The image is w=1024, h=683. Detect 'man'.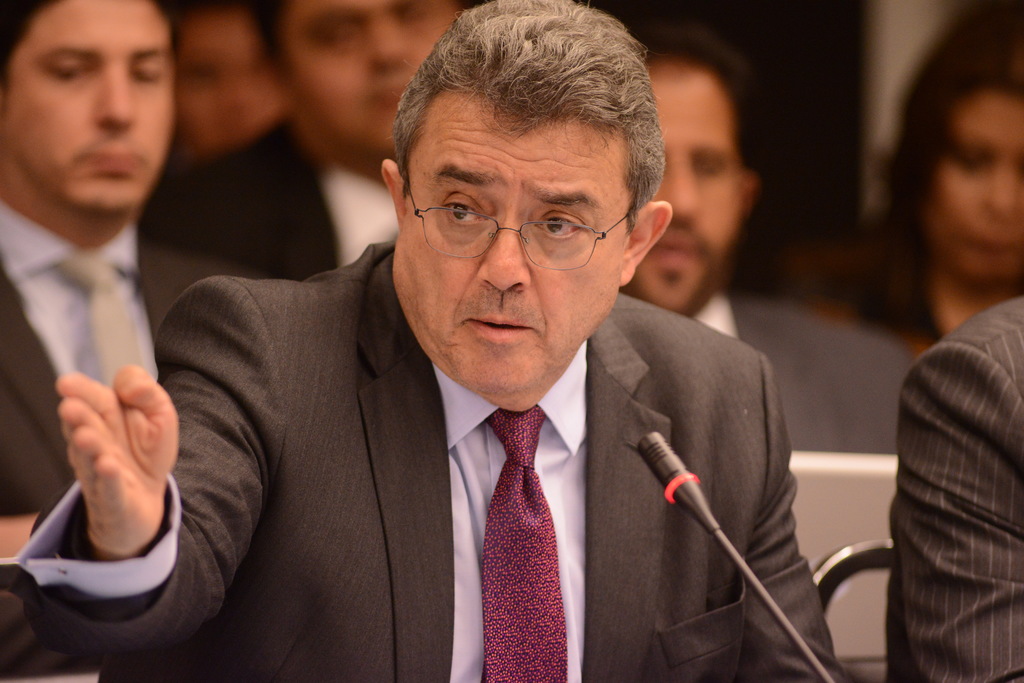
Detection: select_region(894, 290, 1023, 682).
